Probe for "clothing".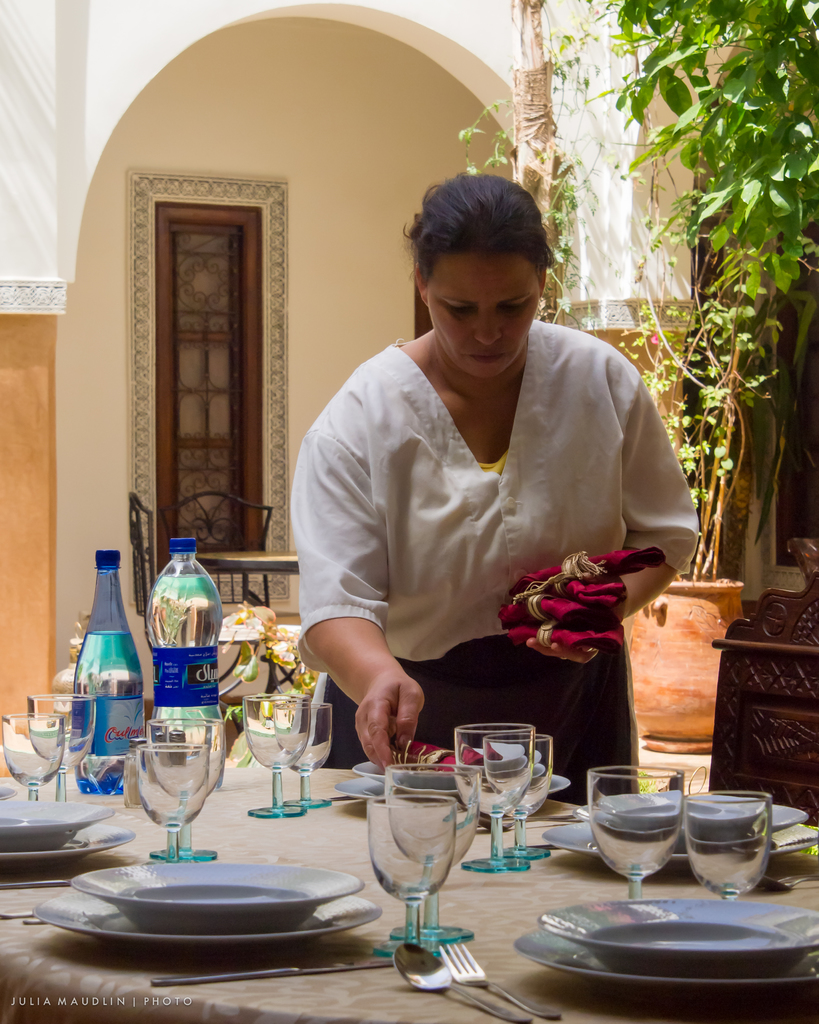
Probe result: region(300, 335, 727, 801).
